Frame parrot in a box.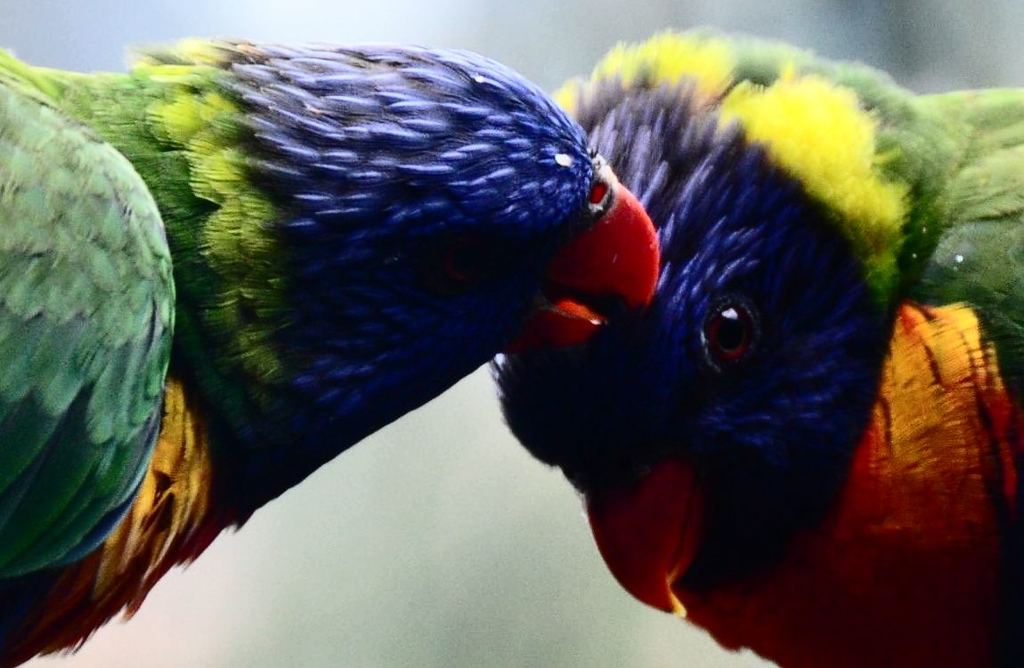
region(2, 30, 646, 641).
